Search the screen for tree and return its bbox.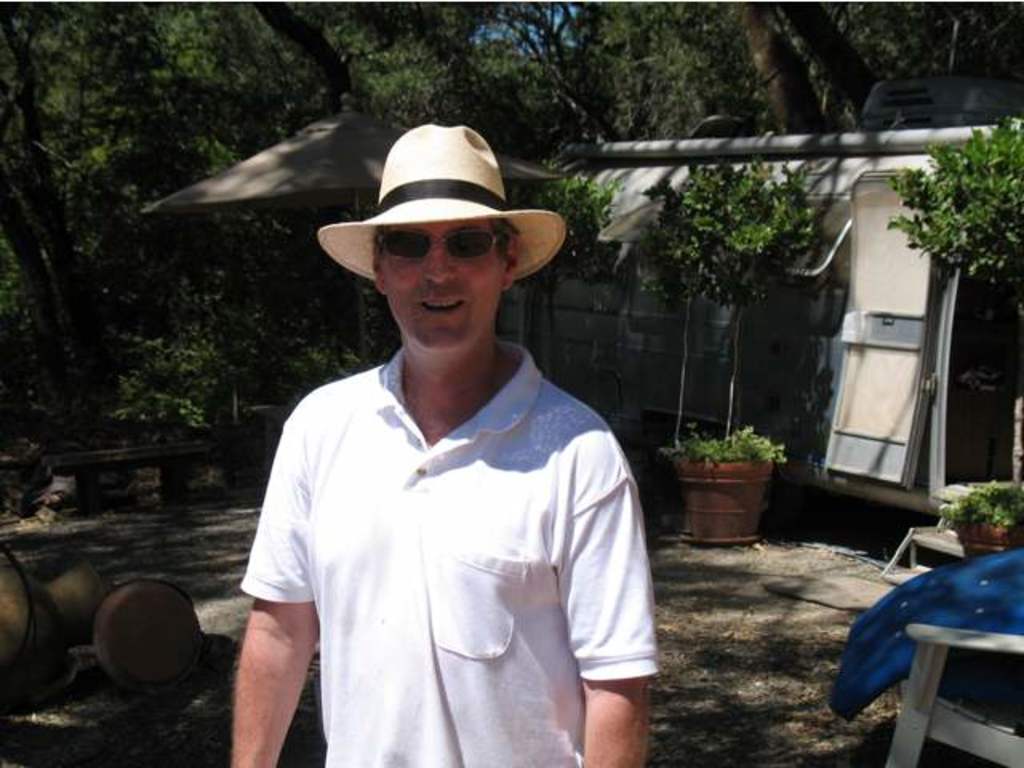
Found: Rect(0, 0, 1022, 486).
